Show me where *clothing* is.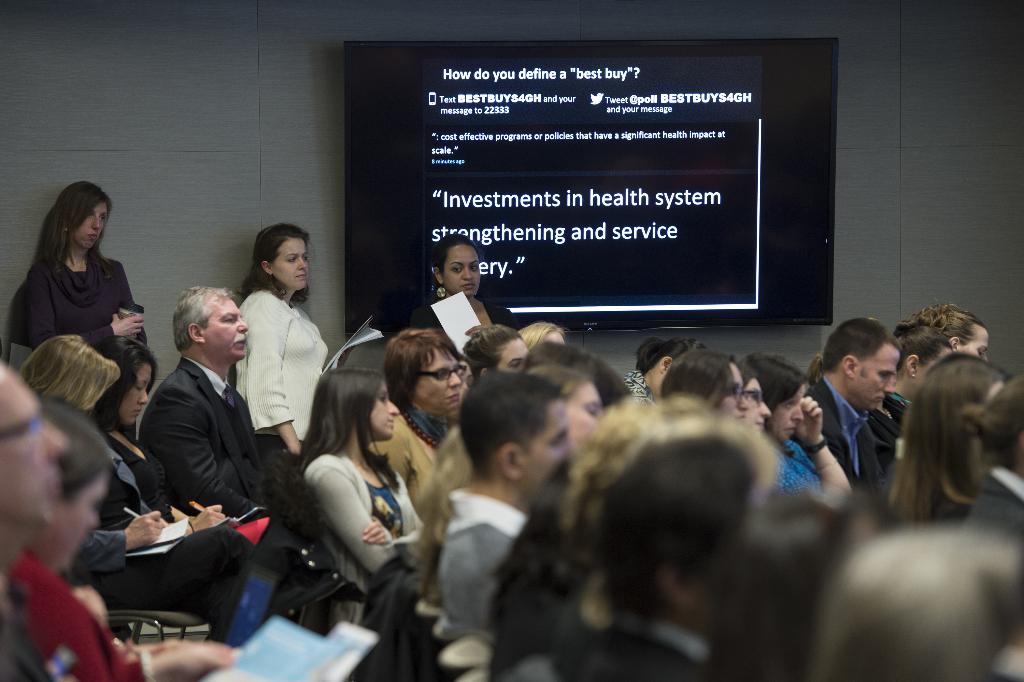
*clothing* is at box=[13, 552, 150, 681].
